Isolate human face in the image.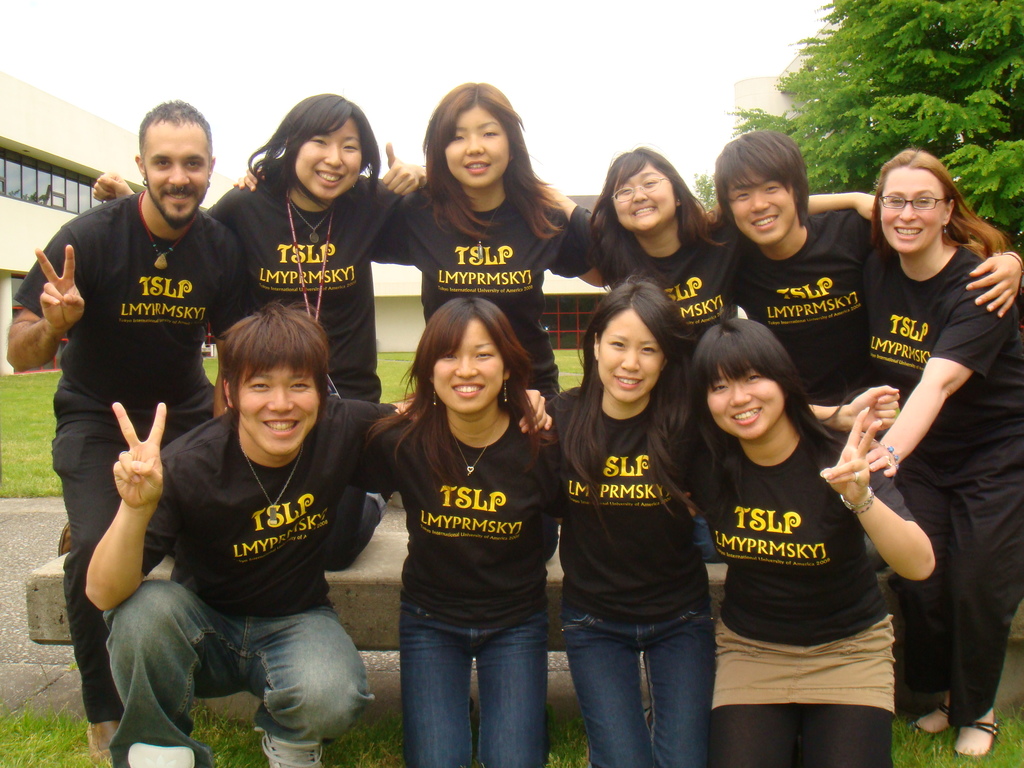
Isolated region: box(433, 319, 512, 421).
